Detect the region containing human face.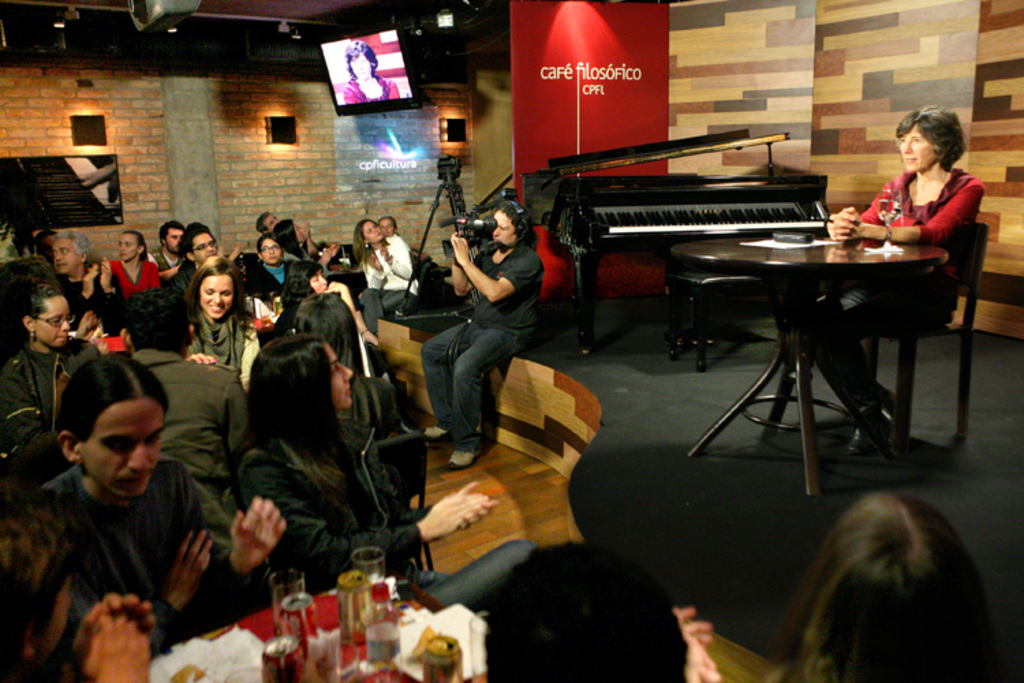
crop(85, 402, 165, 496).
